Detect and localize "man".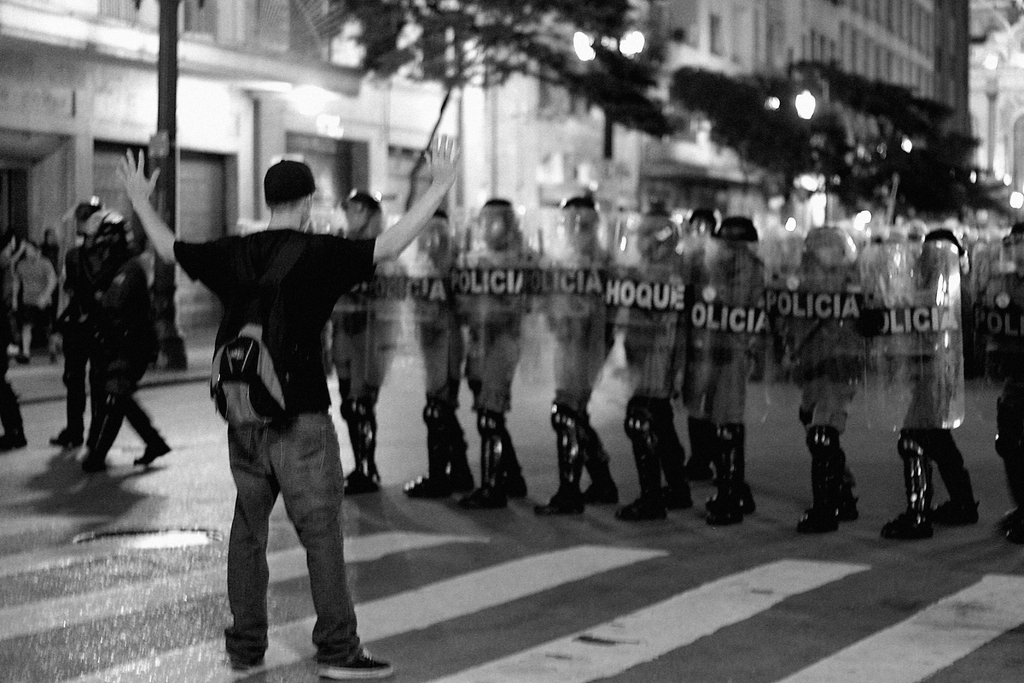
Localized at [694, 205, 786, 506].
